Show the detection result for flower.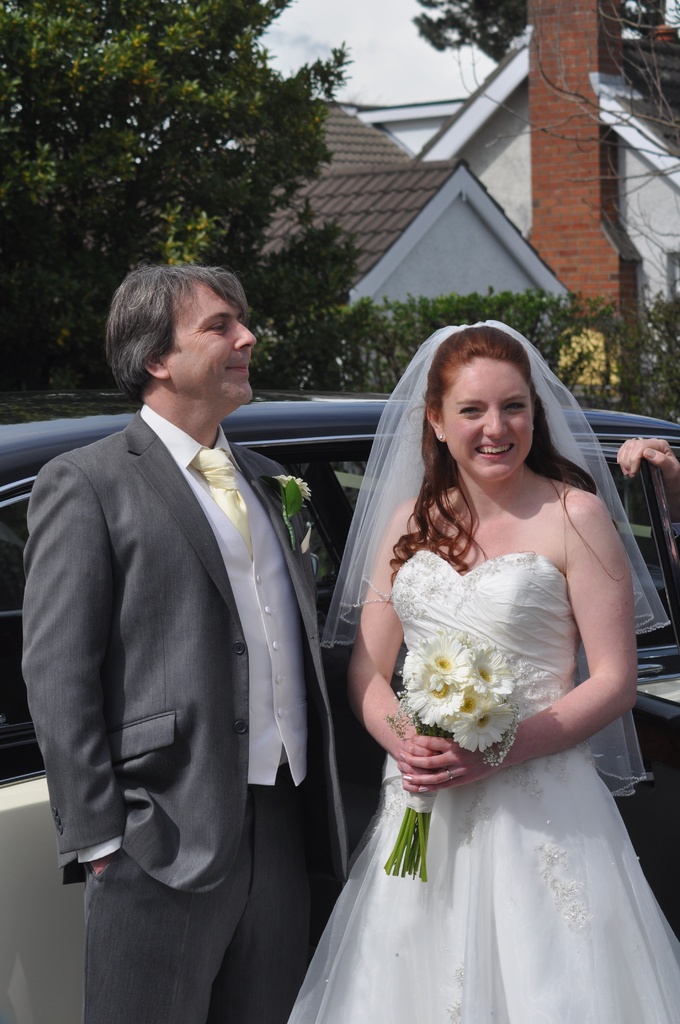
<box>412,623,468,679</box>.
